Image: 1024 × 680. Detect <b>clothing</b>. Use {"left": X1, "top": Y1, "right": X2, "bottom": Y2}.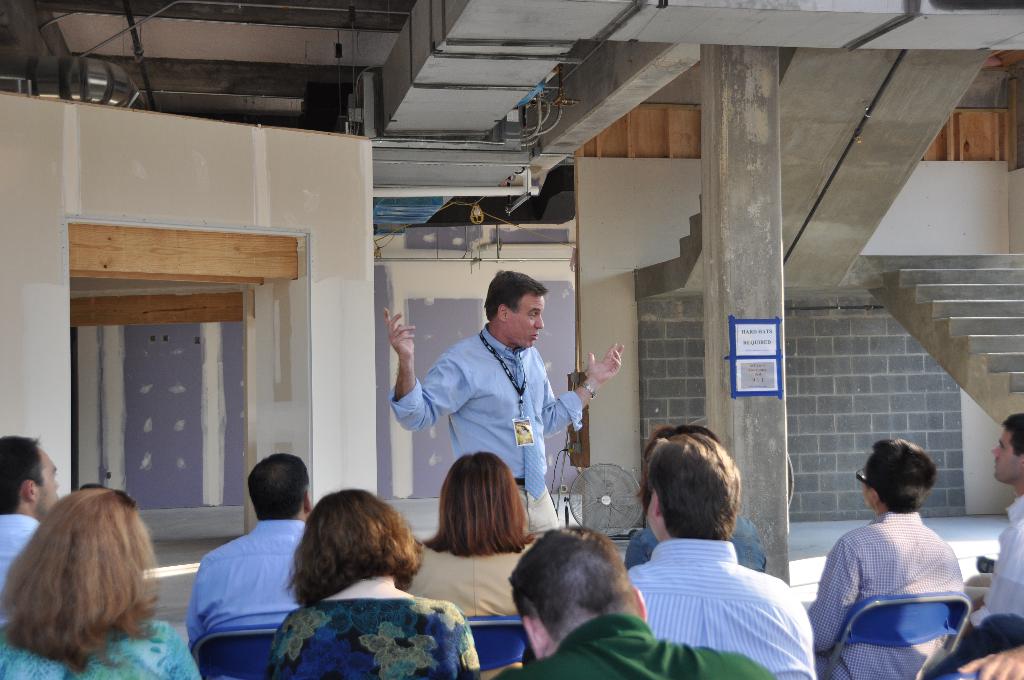
{"left": 388, "top": 319, "right": 591, "bottom": 534}.
